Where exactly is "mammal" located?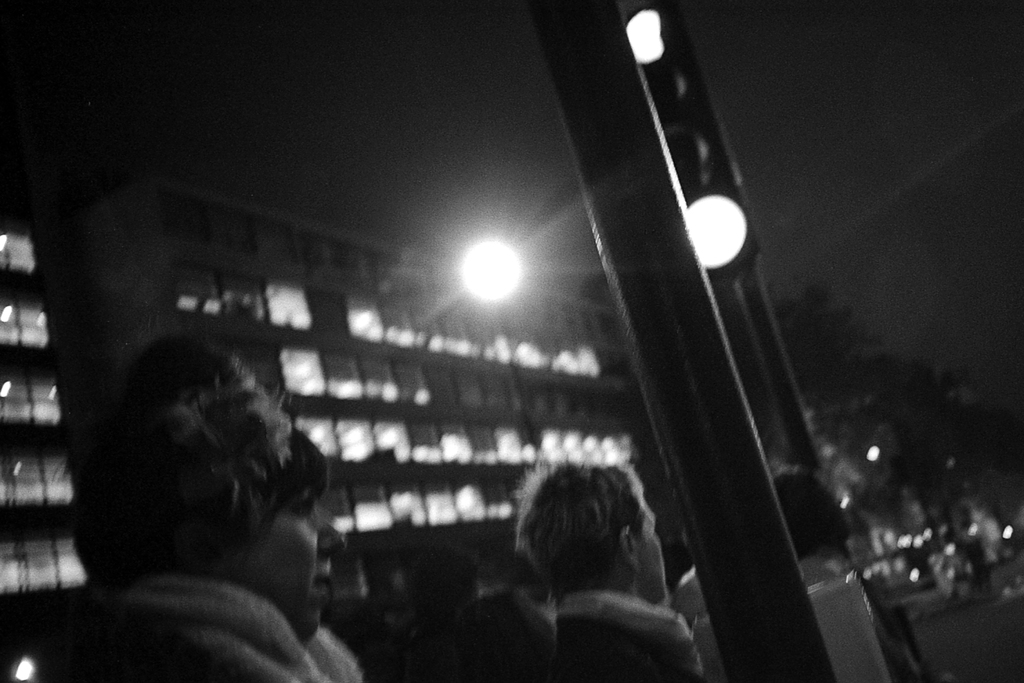
Its bounding box is region(44, 331, 292, 682).
